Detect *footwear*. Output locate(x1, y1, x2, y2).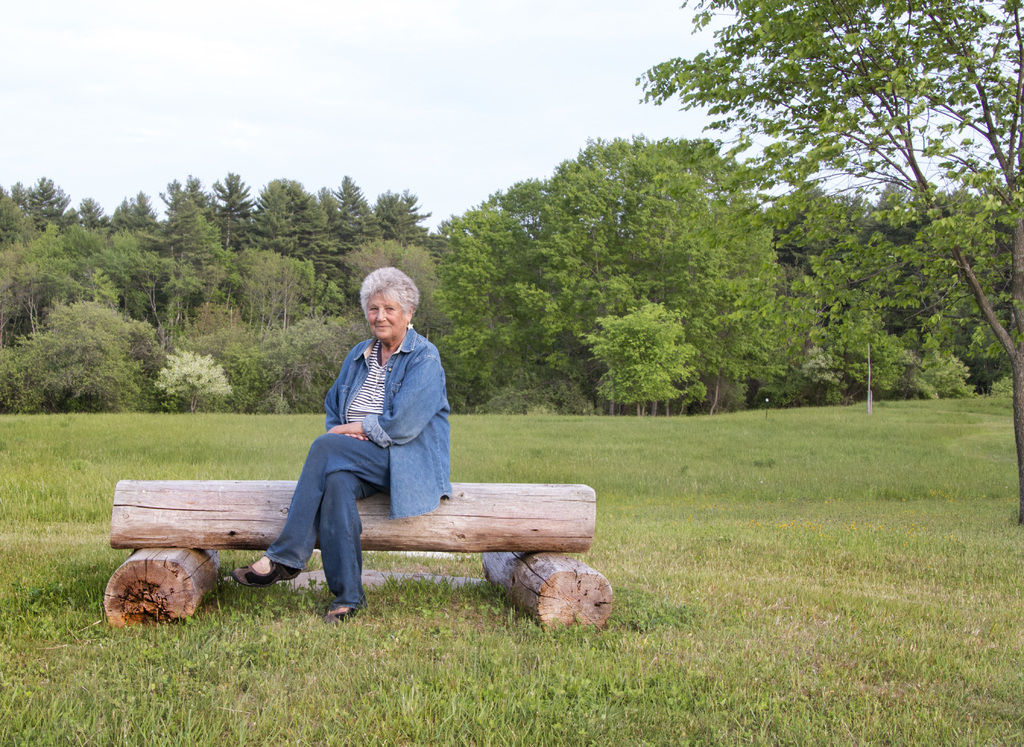
locate(230, 556, 304, 590).
